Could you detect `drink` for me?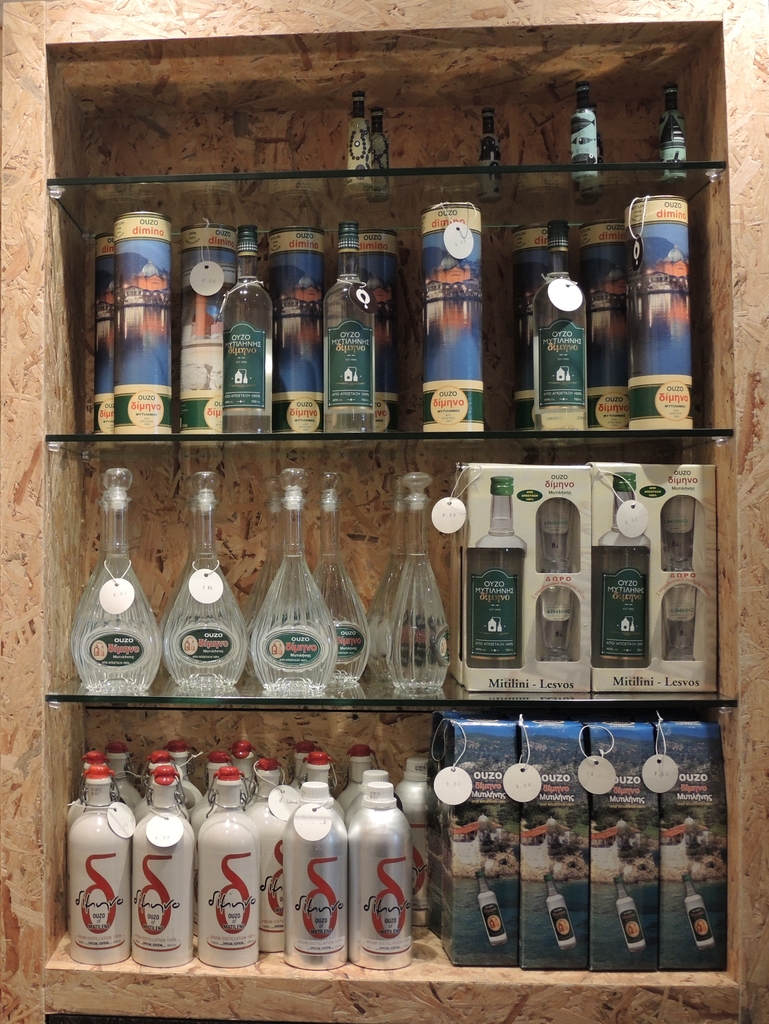
Detection result: 226, 230, 275, 433.
